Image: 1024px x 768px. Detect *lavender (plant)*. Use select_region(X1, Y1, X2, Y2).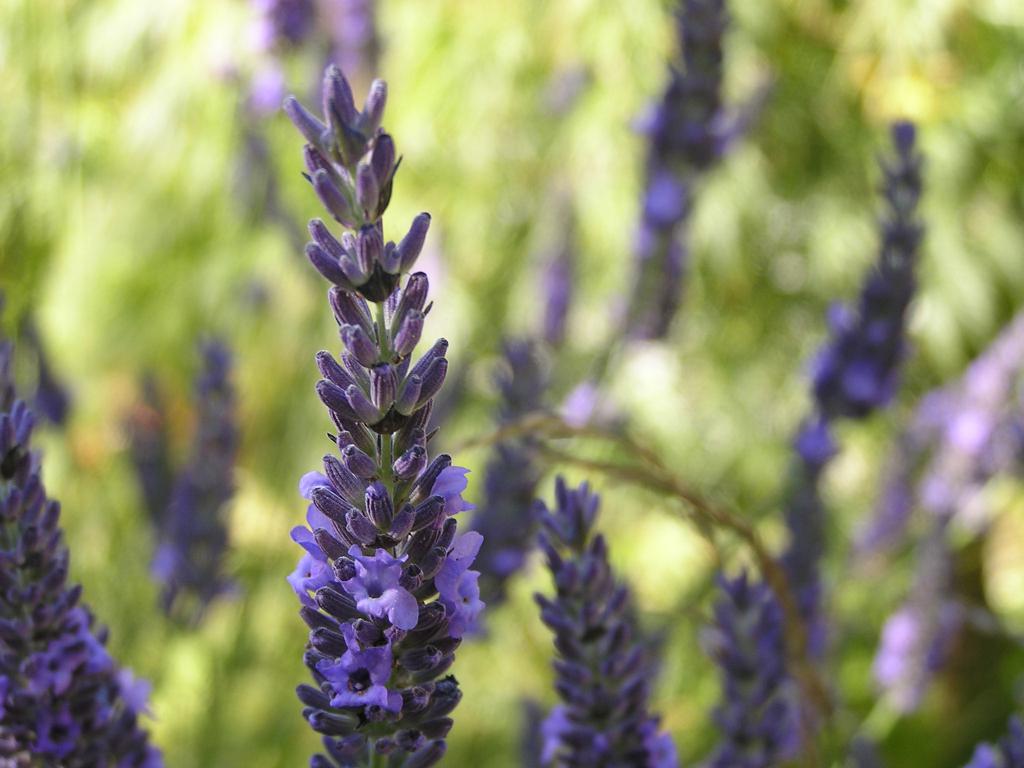
select_region(244, 70, 287, 275).
